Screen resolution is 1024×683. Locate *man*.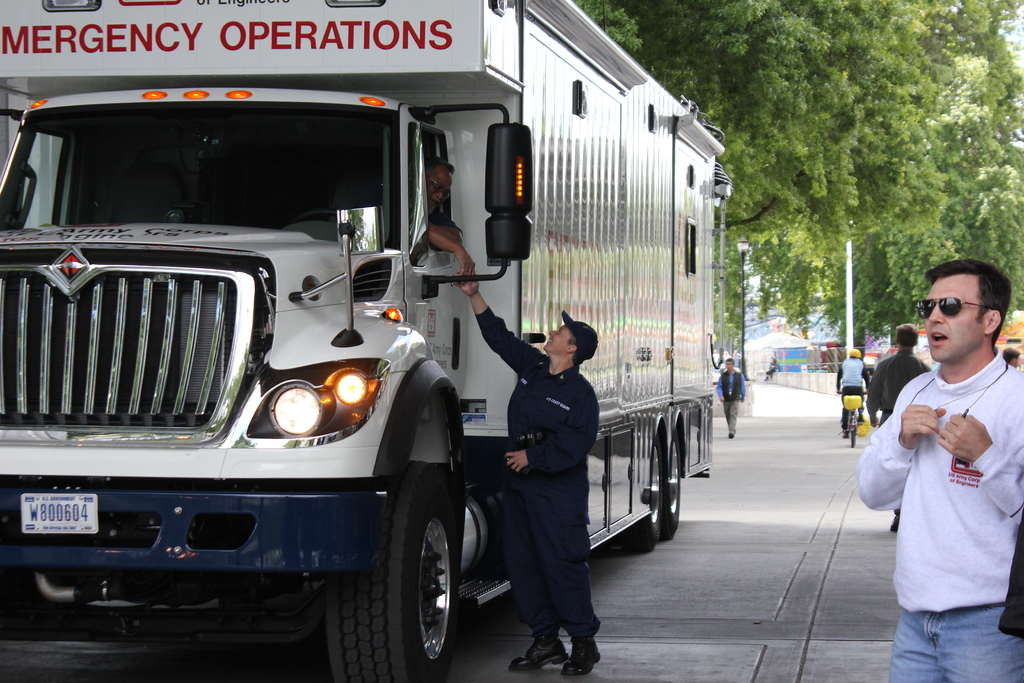
Rect(851, 264, 1023, 682).
